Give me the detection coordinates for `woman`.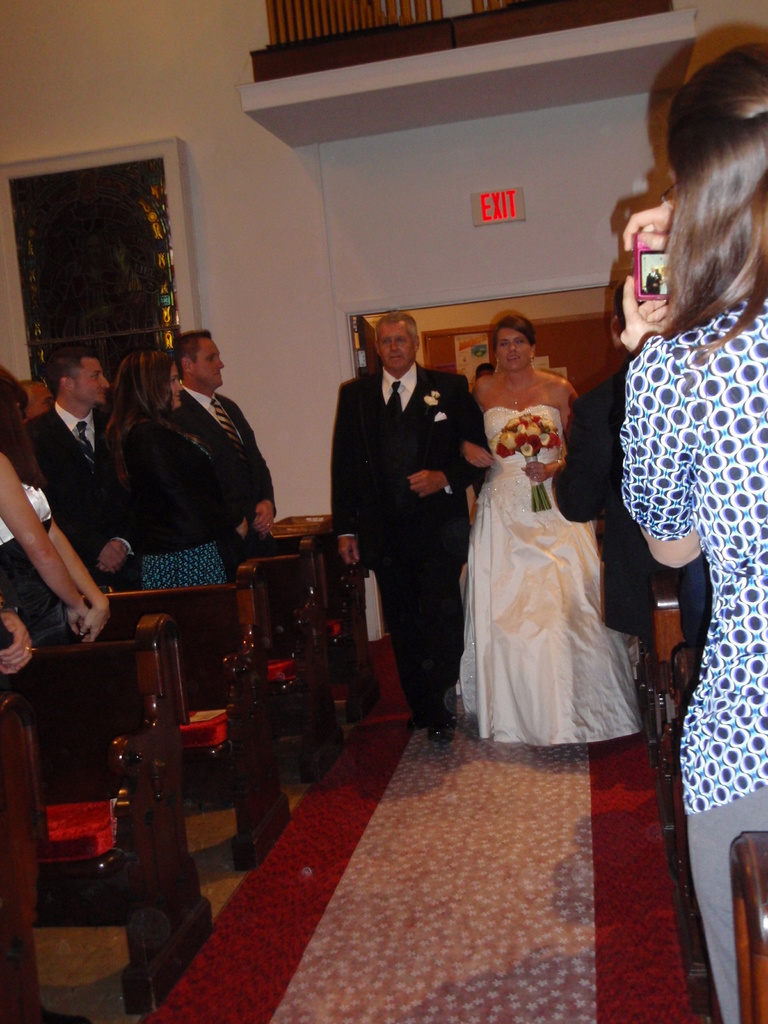
[left=0, top=356, right=114, bottom=653].
